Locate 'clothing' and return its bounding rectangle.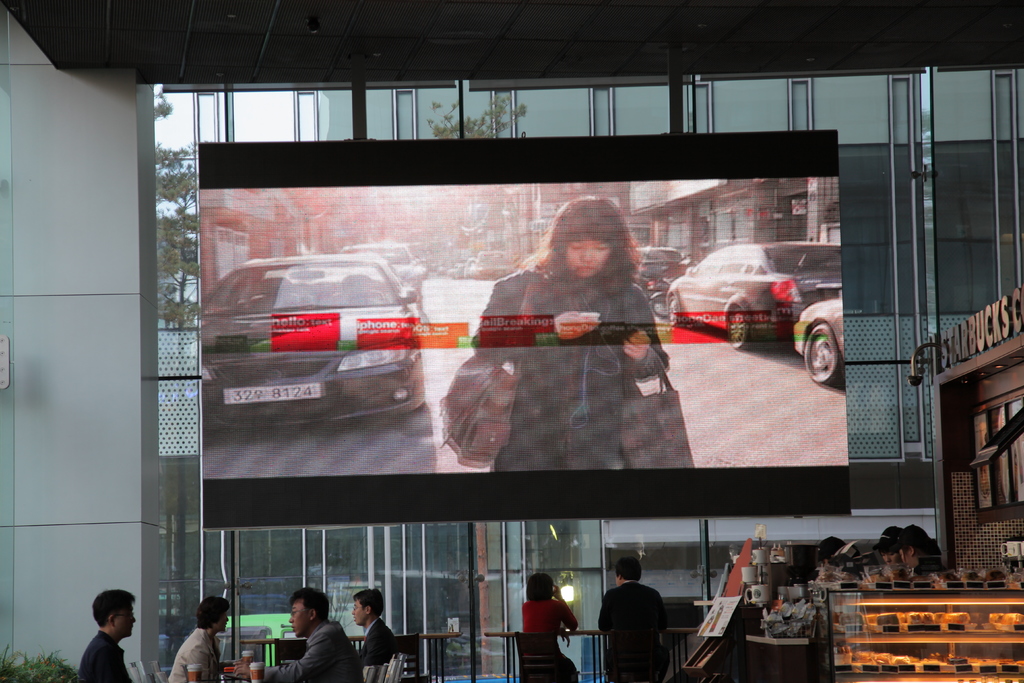
465:262:681:472.
